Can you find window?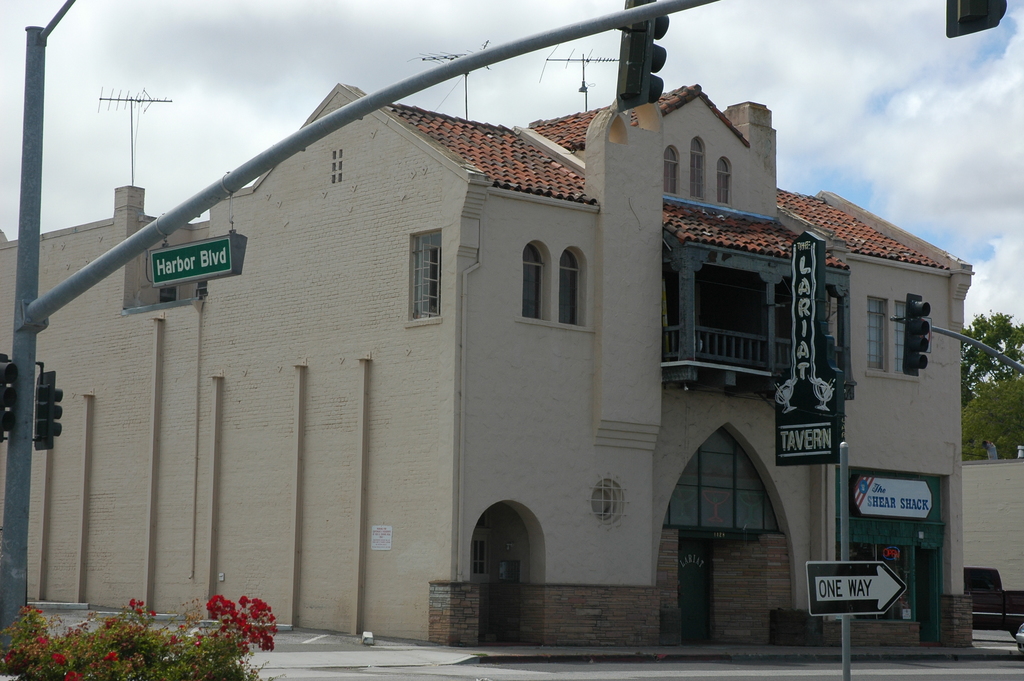
Yes, bounding box: [716, 159, 731, 203].
